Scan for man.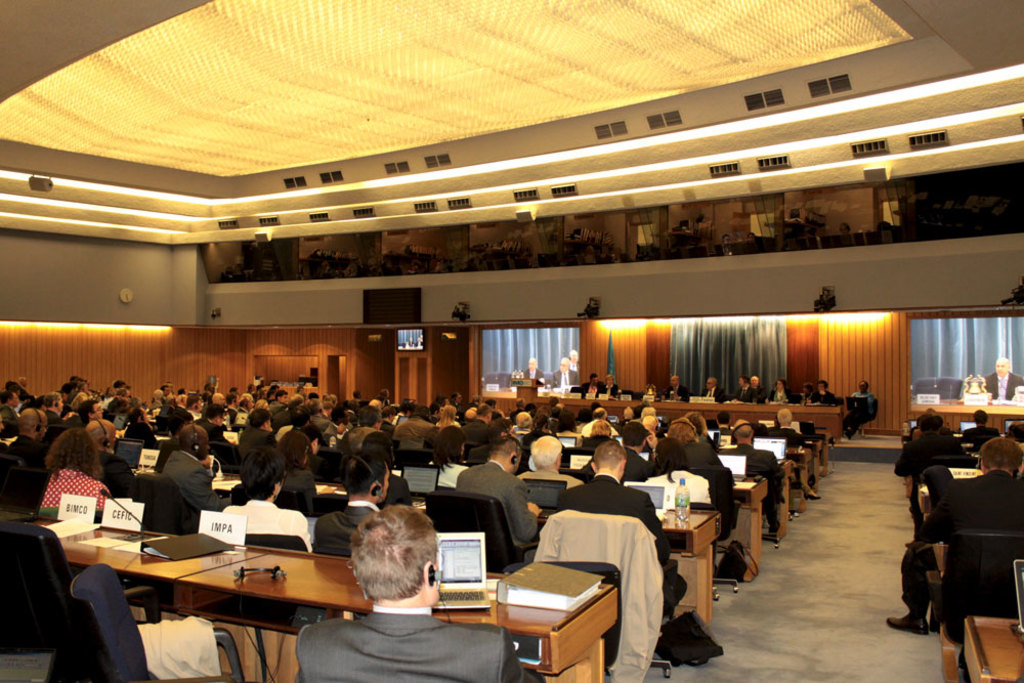
Scan result: [983,355,1023,400].
